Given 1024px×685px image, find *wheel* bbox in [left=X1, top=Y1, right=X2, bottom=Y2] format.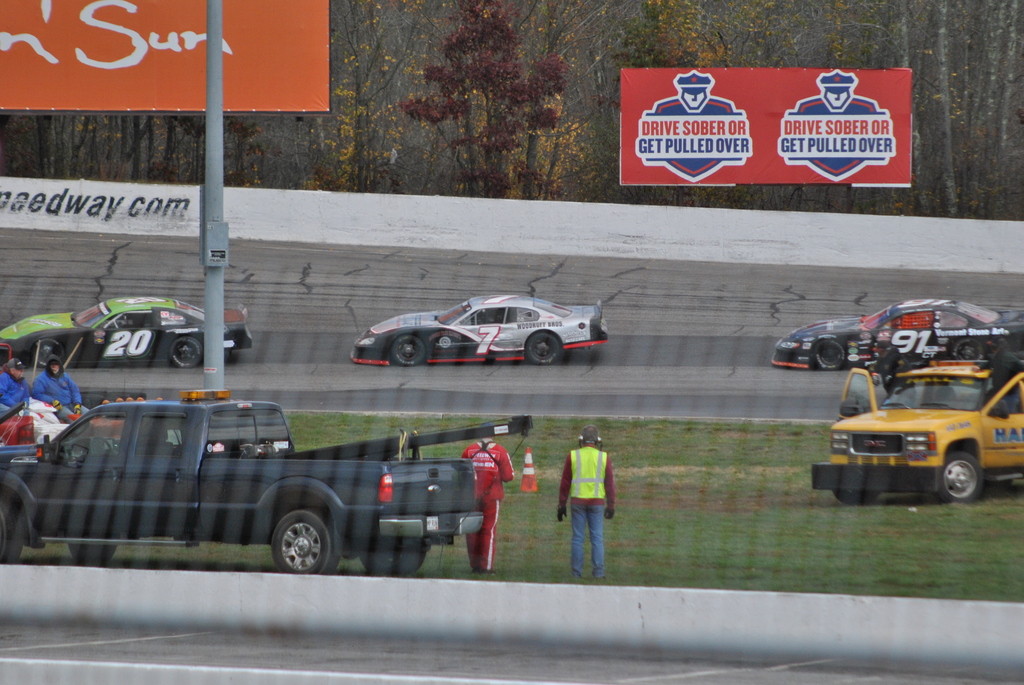
[left=36, top=336, right=59, bottom=363].
